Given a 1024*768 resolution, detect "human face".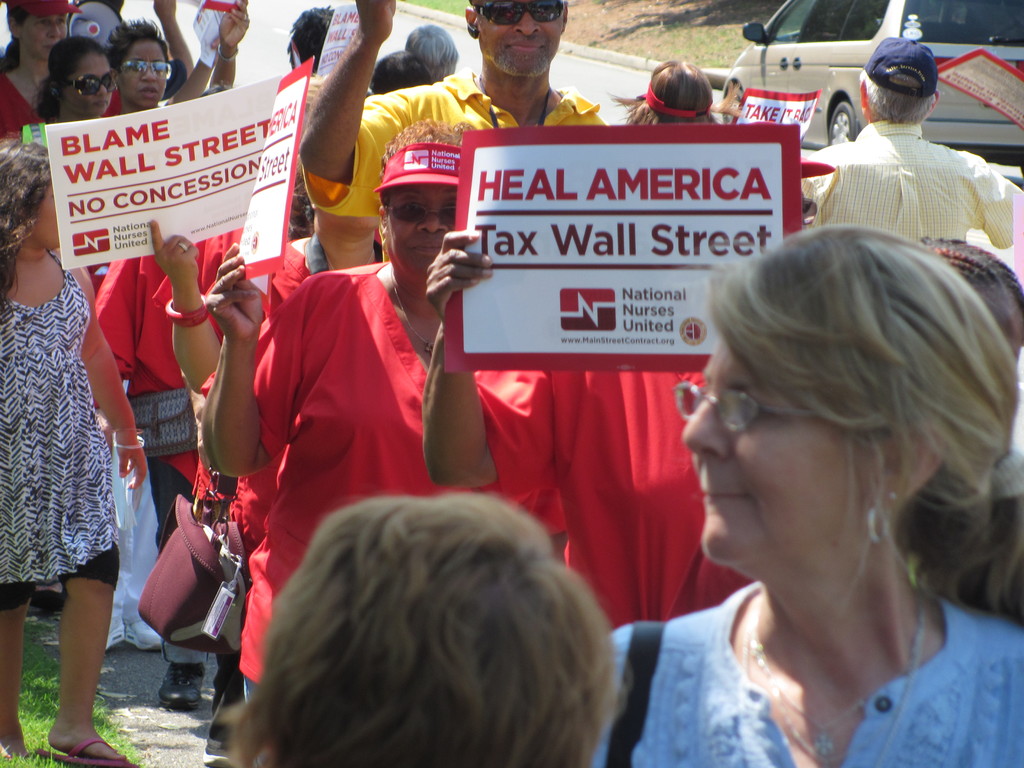
(33, 180, 58, 255).
